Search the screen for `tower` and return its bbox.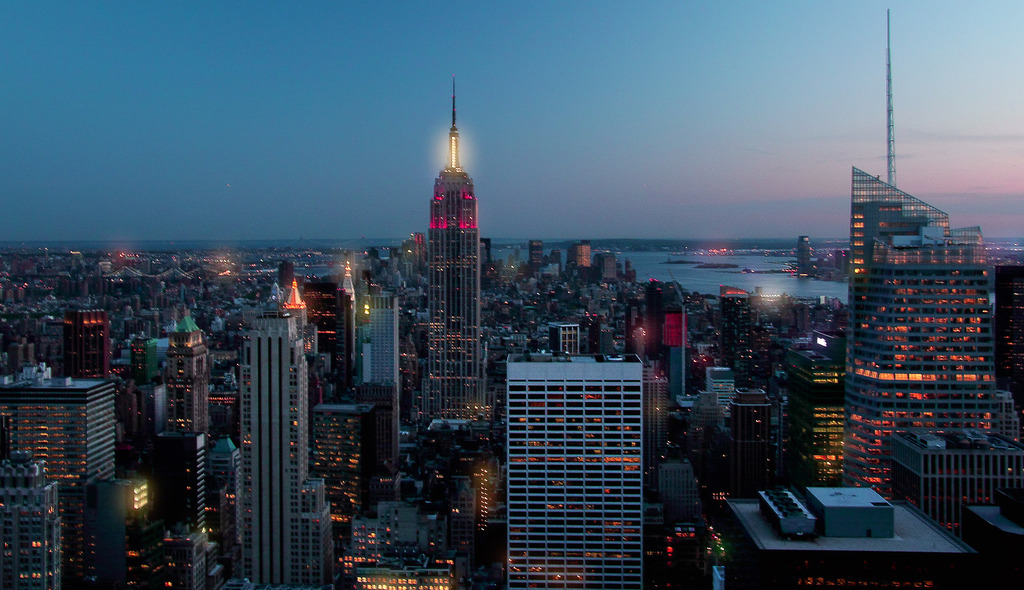
Found: bbox=(1, 359, 120, 589).
